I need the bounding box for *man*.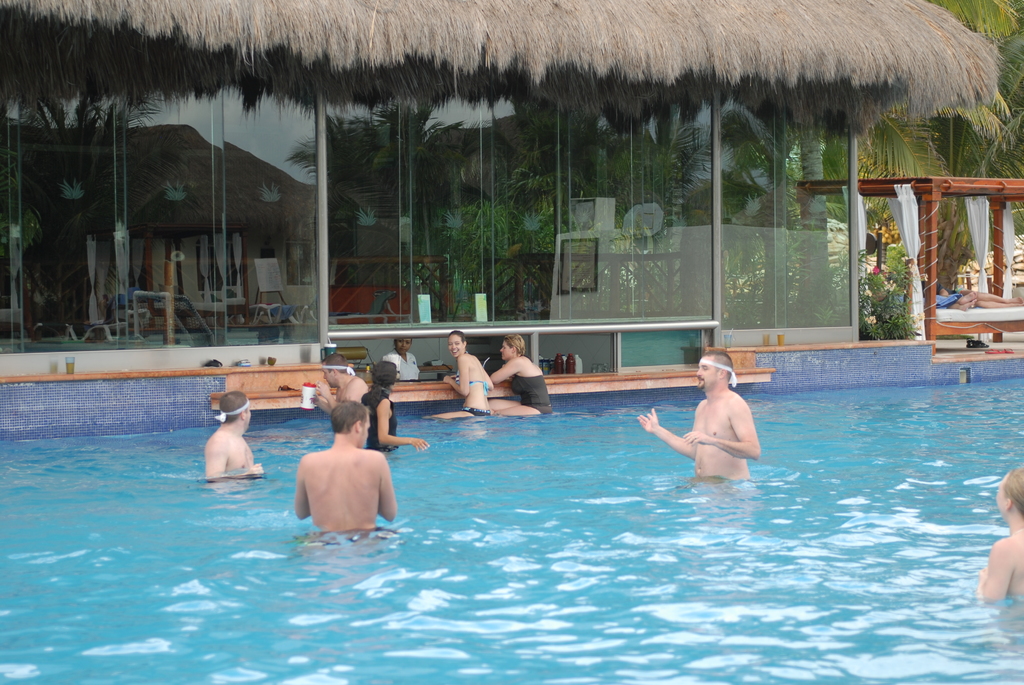
Here it is: l=287, t=400, r=408, b=548.
